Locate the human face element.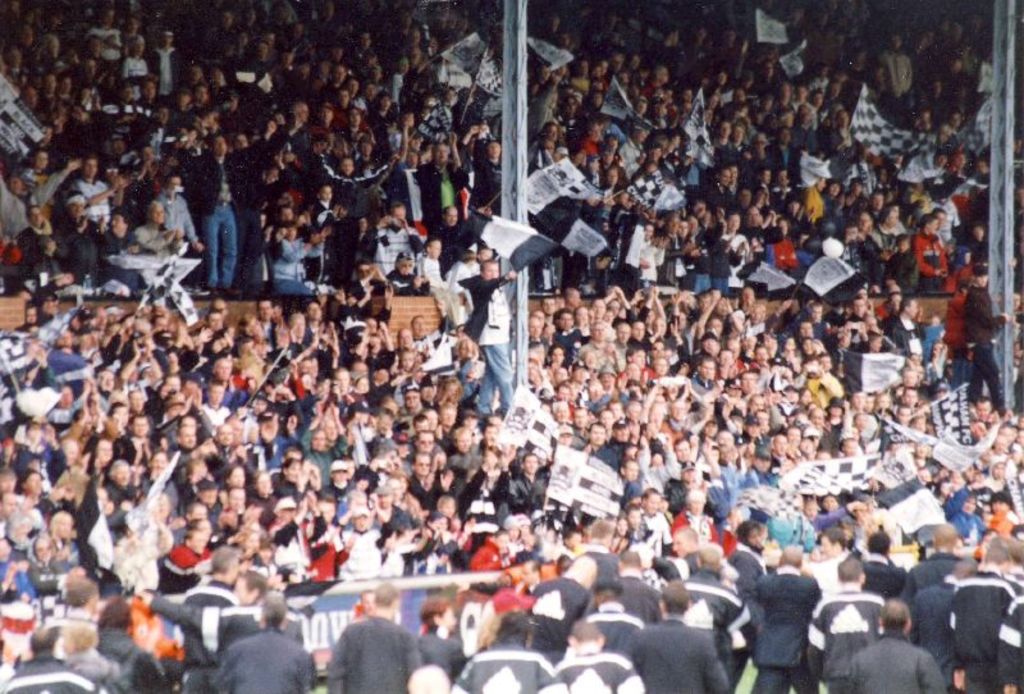
Element bbox: region(643, 492, 663, 513).
